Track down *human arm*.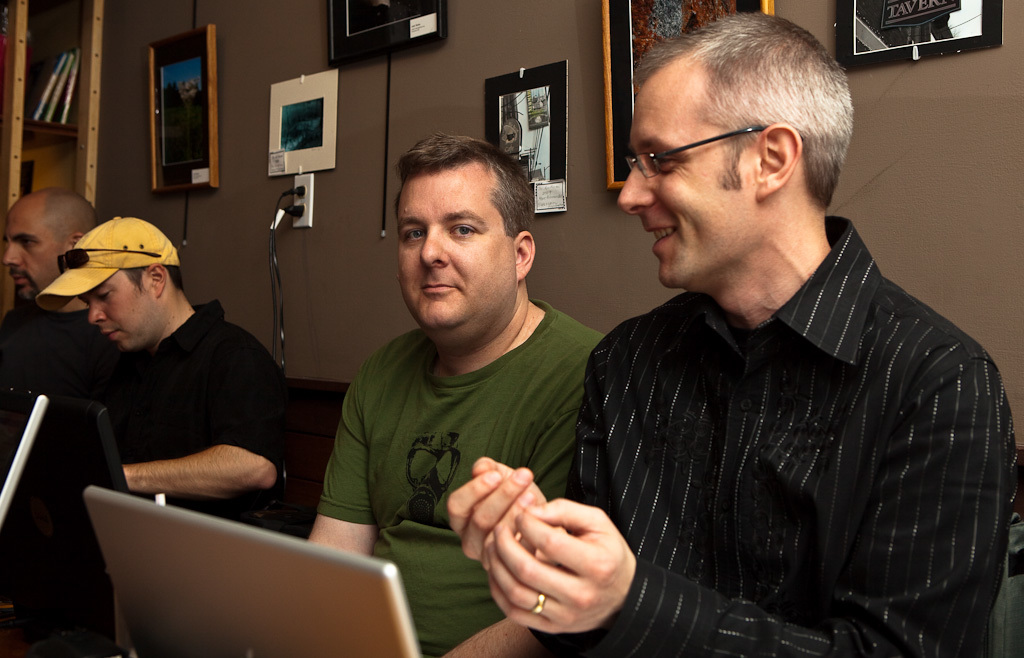
Tracked to 134, 324, 285, 497.
